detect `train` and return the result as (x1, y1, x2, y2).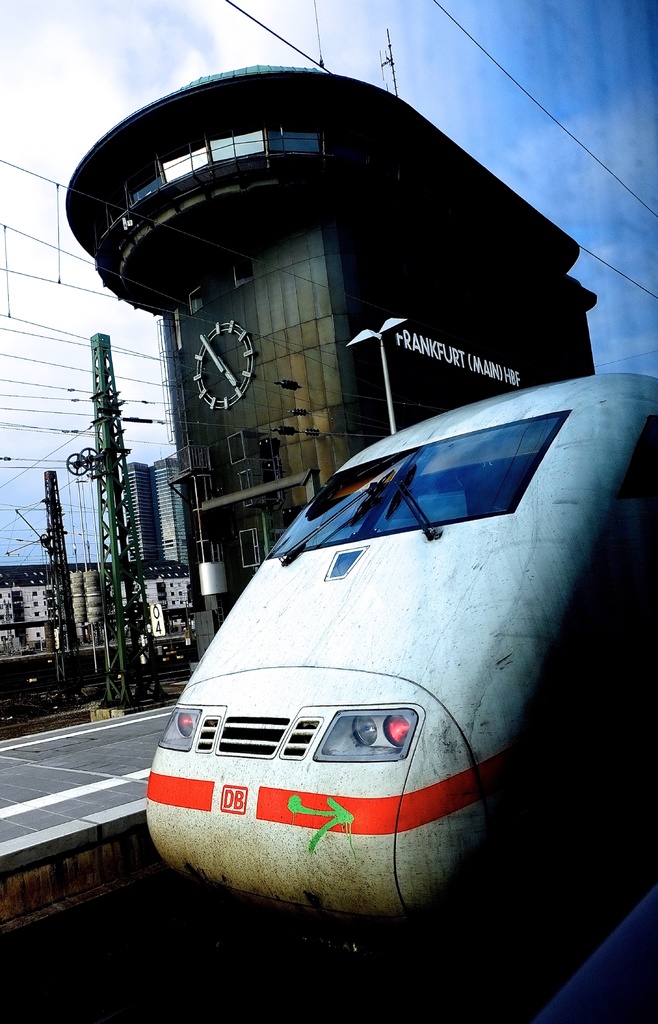
(140, 366, 657, 977).
